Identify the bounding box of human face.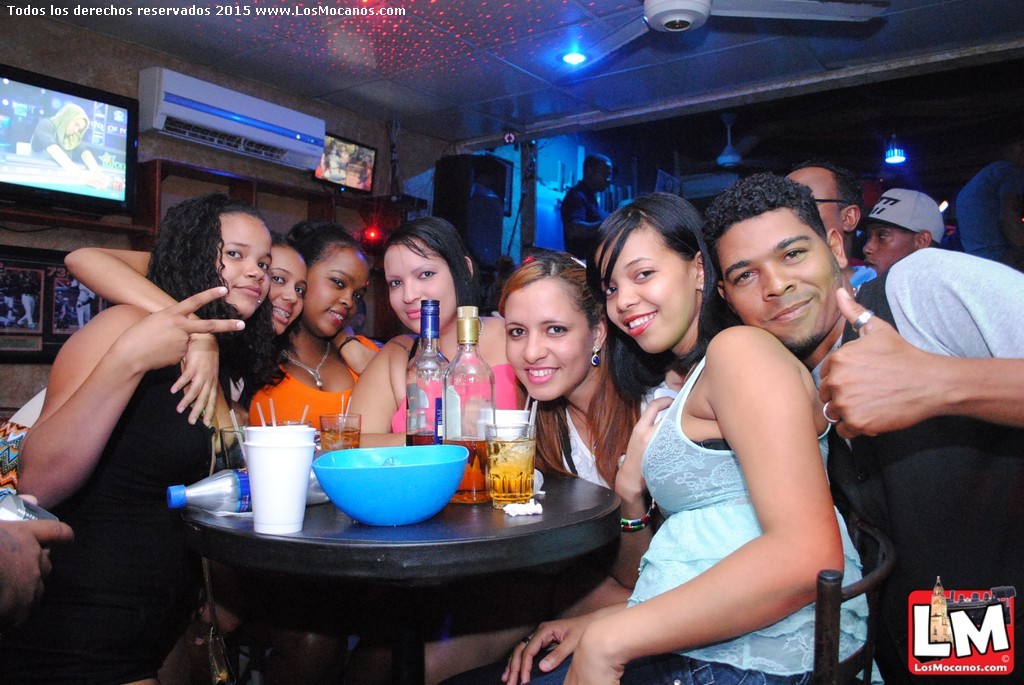
<region>381, 240, 454, 334</region>.
